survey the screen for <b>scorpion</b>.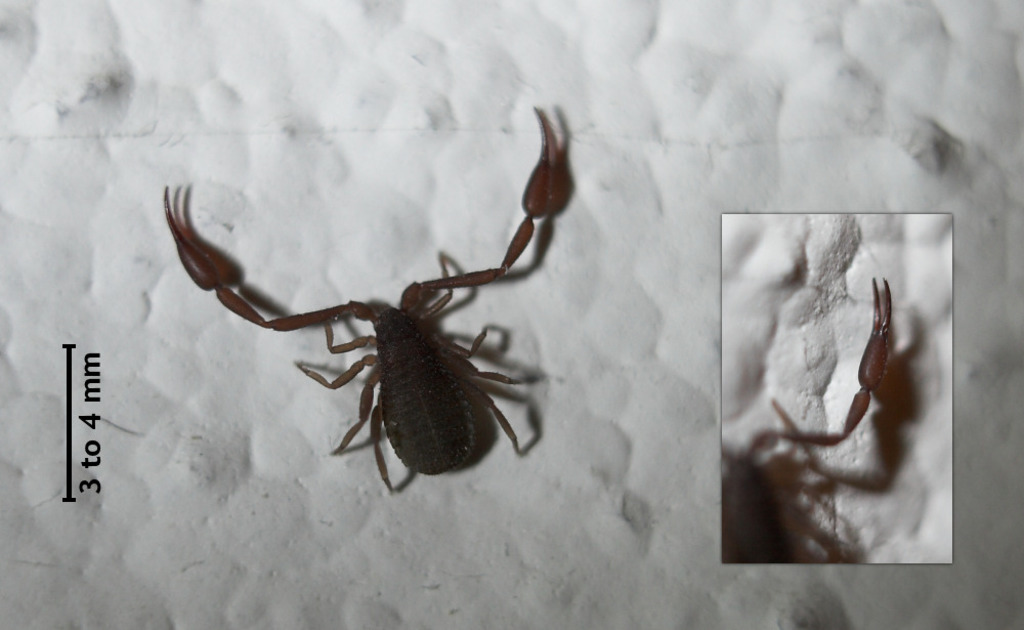
Survey found: select_region(162, 107, 568, 490).
